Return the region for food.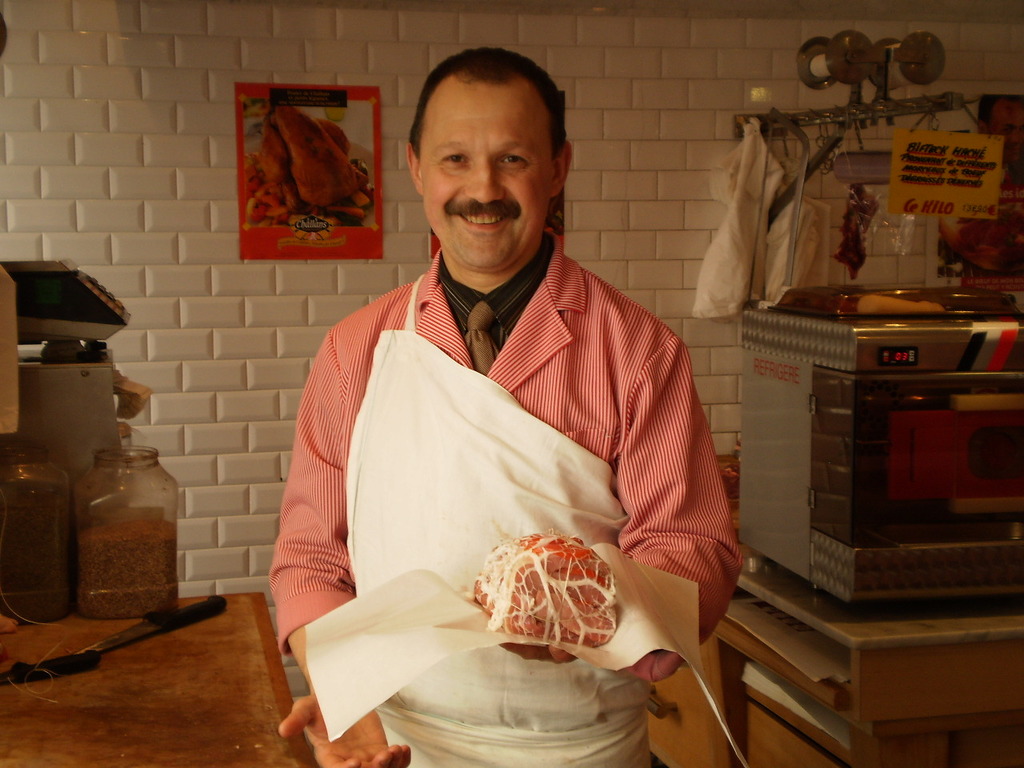
[x1=461, y1=520, x2=651, y2=666].
